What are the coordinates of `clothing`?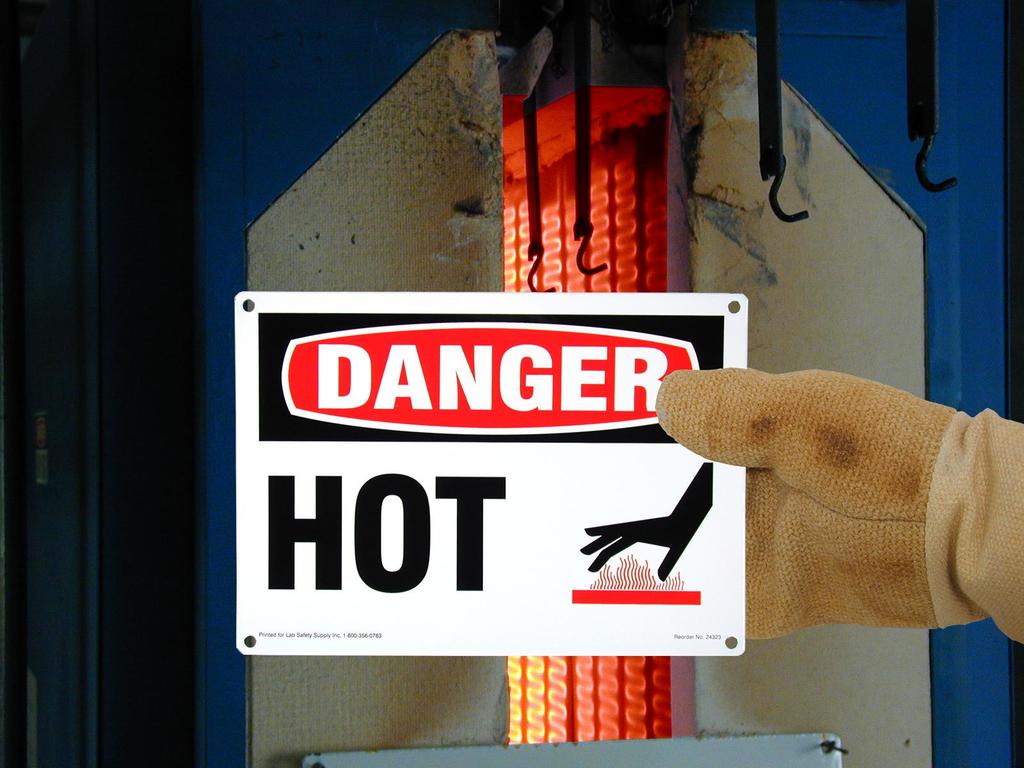
(650,360,1023,652).
